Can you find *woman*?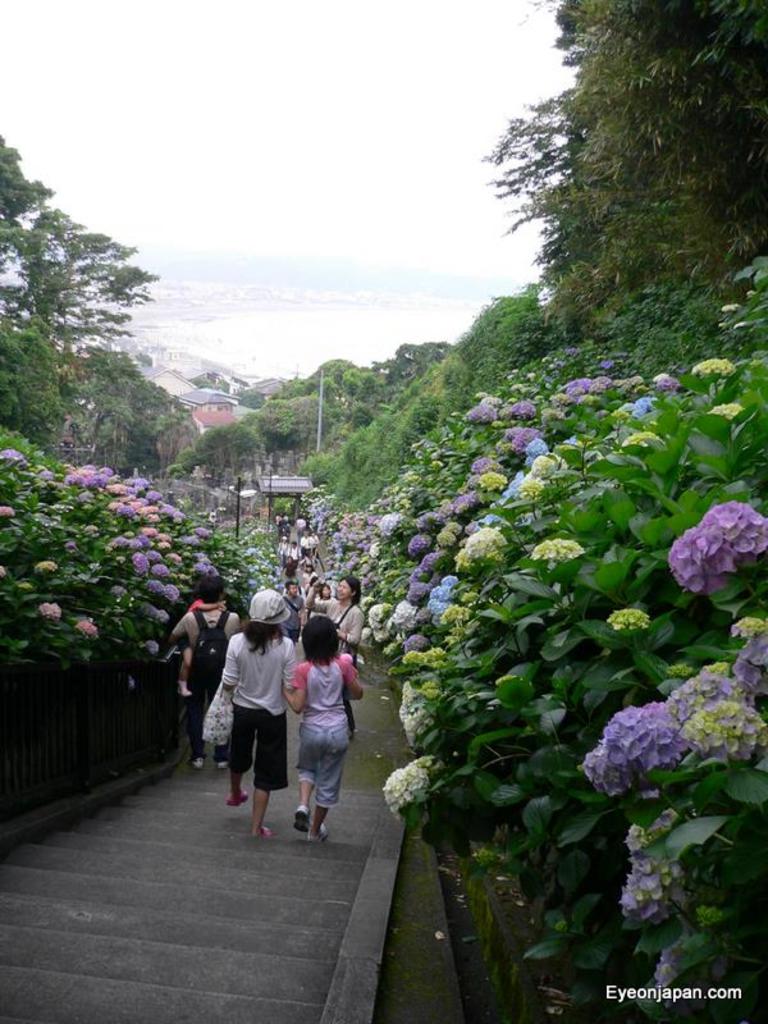
Yes, bounding box: (206,591,297,842).
